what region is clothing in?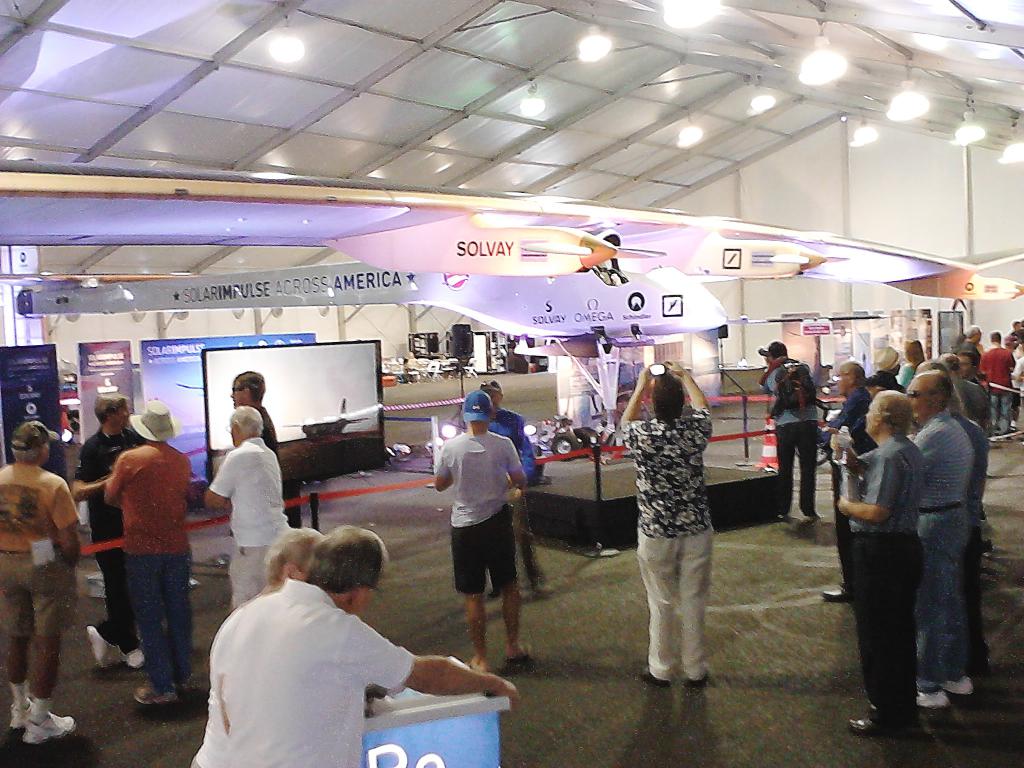
box(761, 355, 817, 510).
